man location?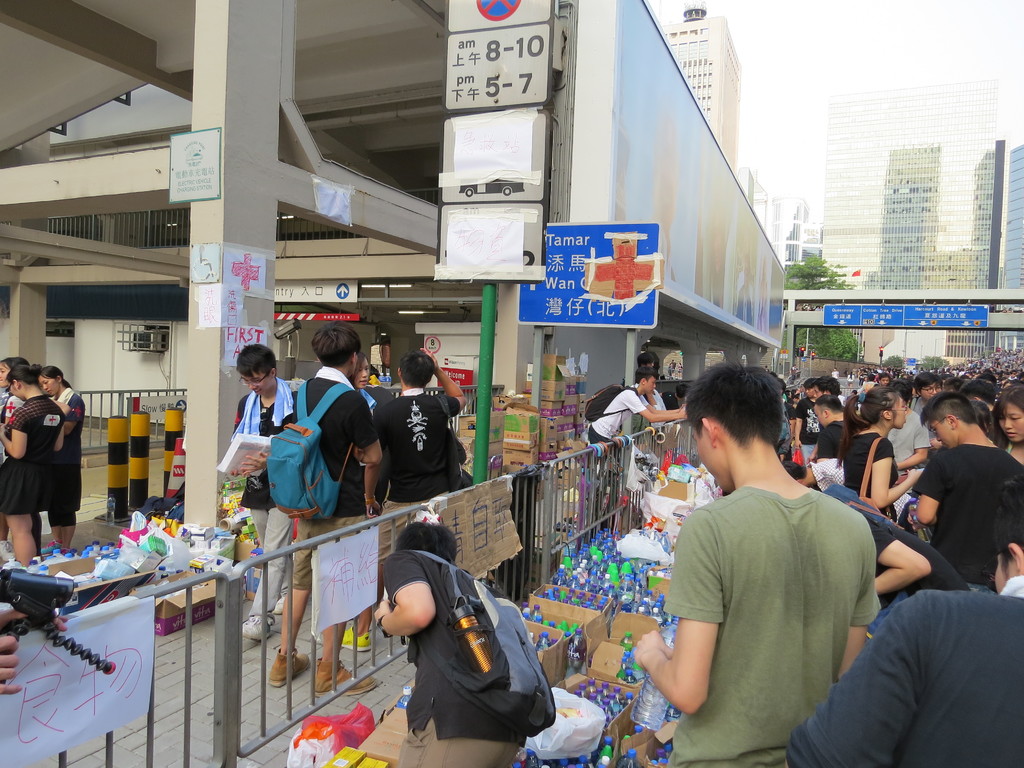
223/346/308/645
